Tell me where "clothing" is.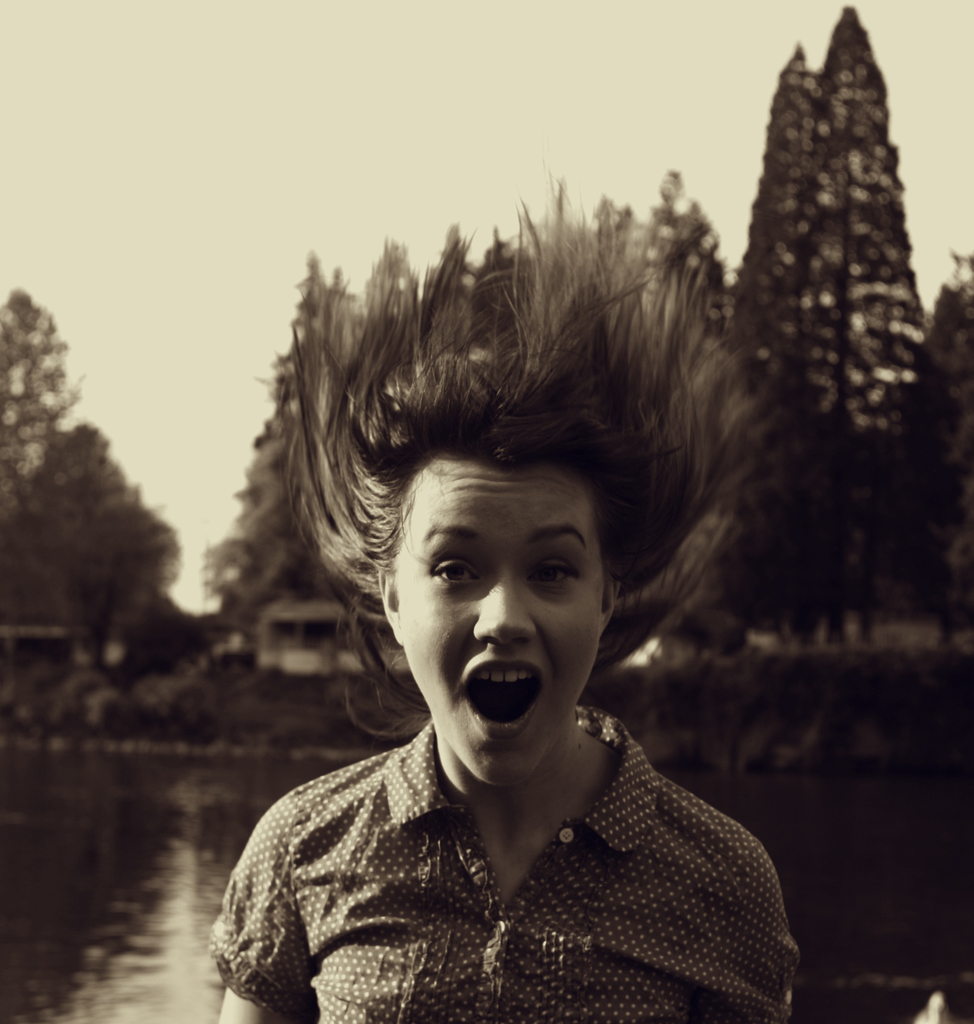
"clothing" is at (left=203, top=608, right=815, bottom=1022).
